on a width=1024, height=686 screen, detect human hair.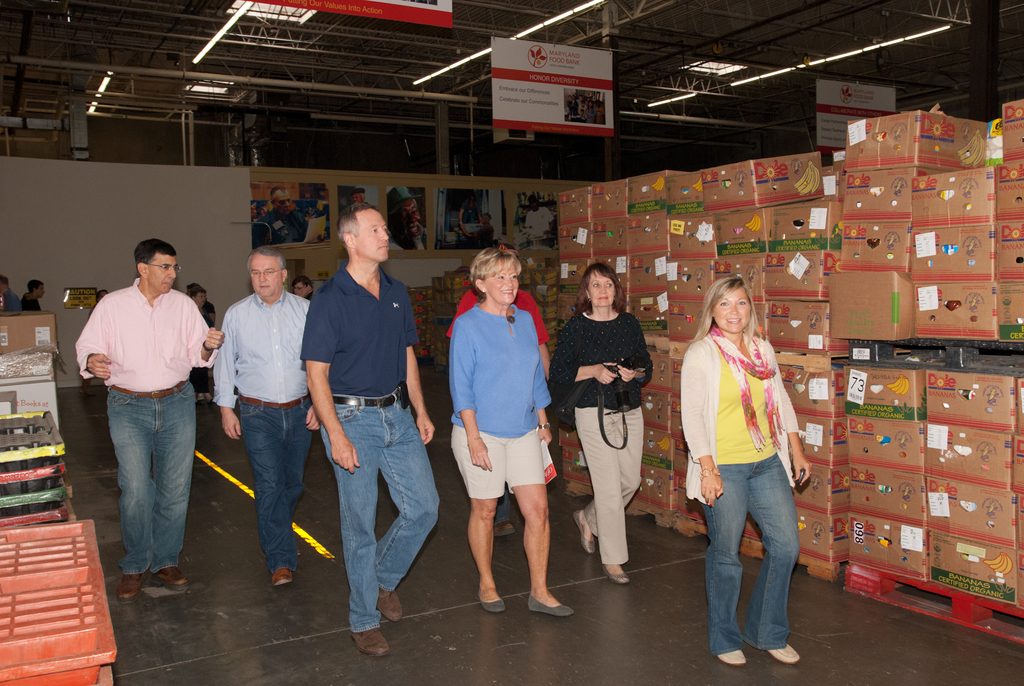
244:246:286:270.
